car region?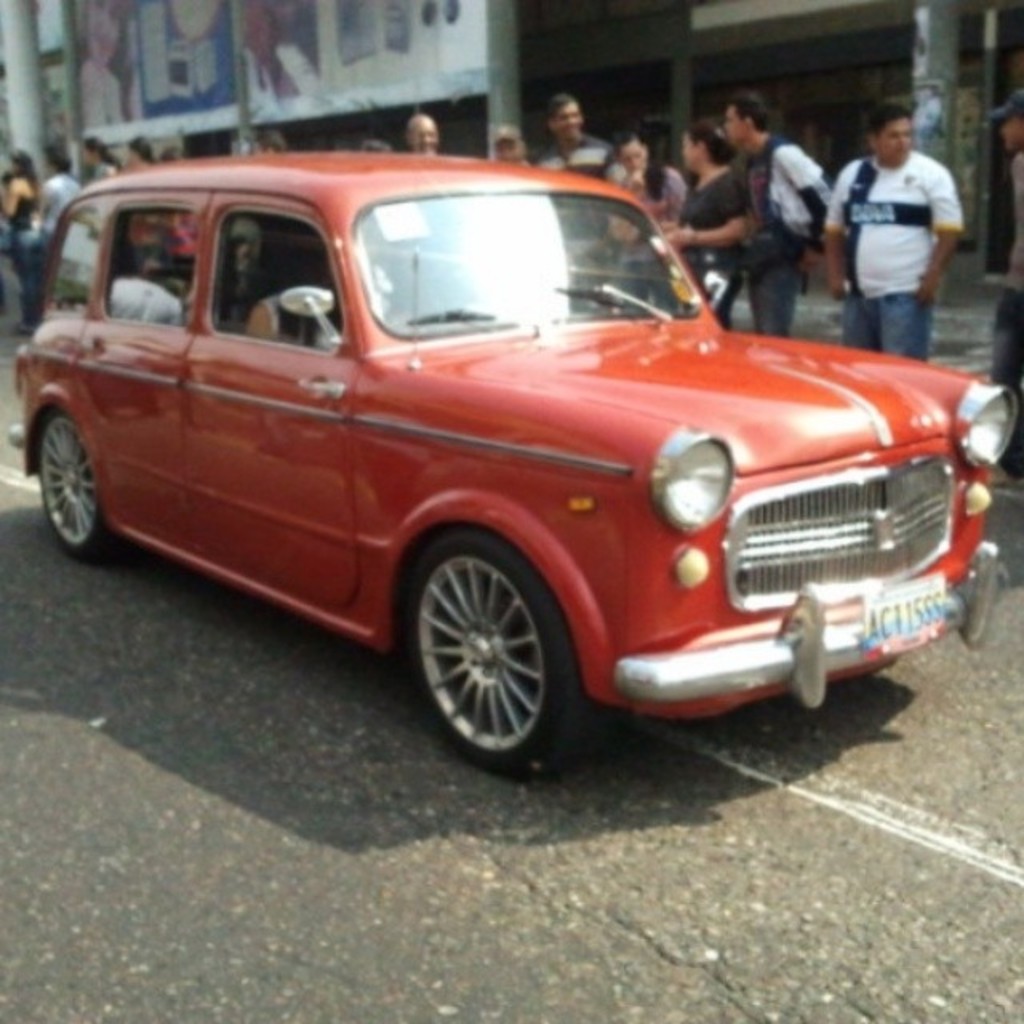
region(0, 150, 1023, 773)
